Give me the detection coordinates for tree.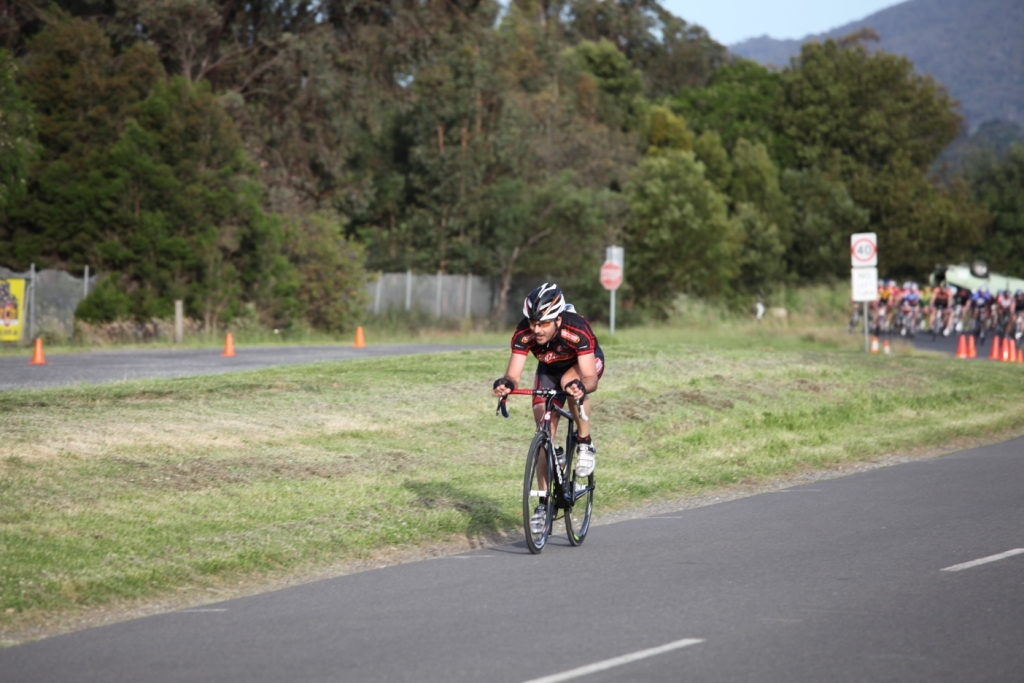
(784,40,963,182).
